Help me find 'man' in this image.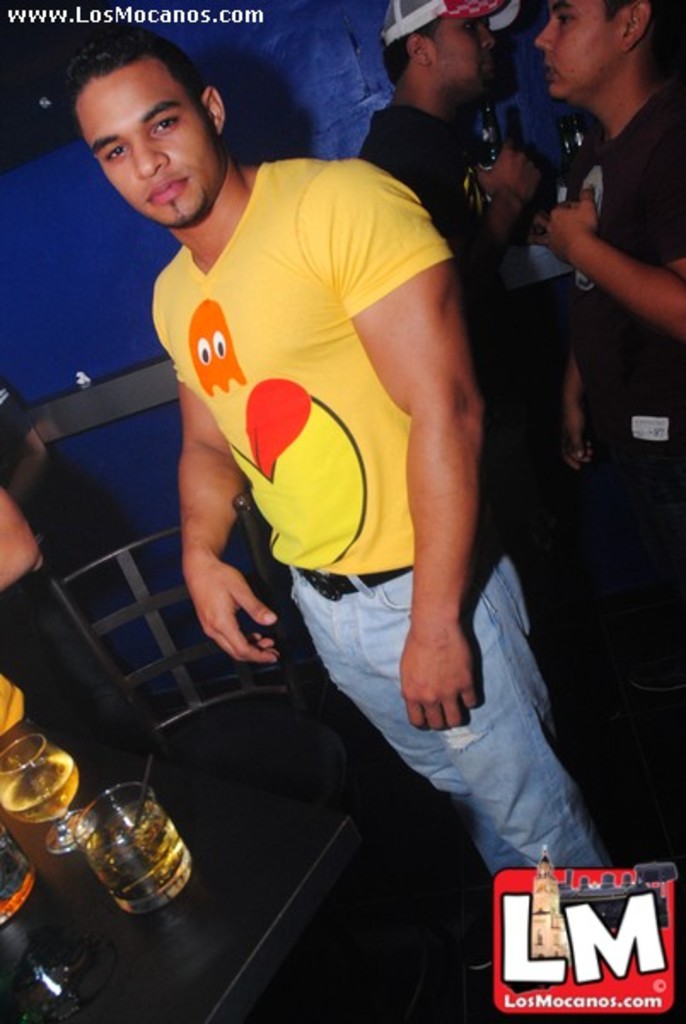
Found it: (362, 0, 549, 323).
